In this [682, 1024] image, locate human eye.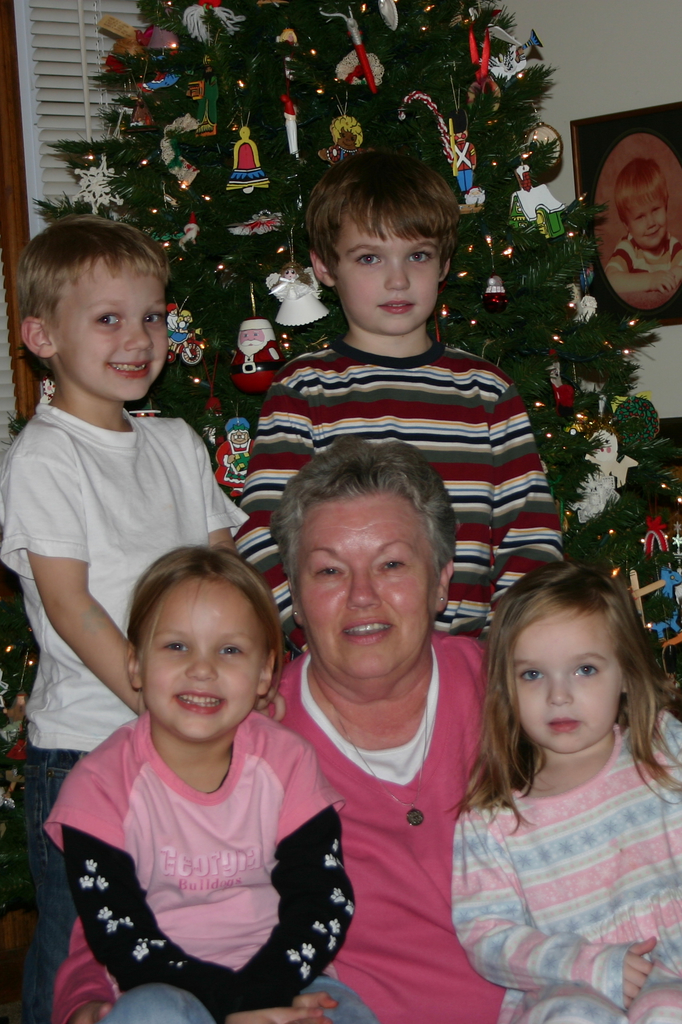
Bounding box: 512, 665, 544, 688.
